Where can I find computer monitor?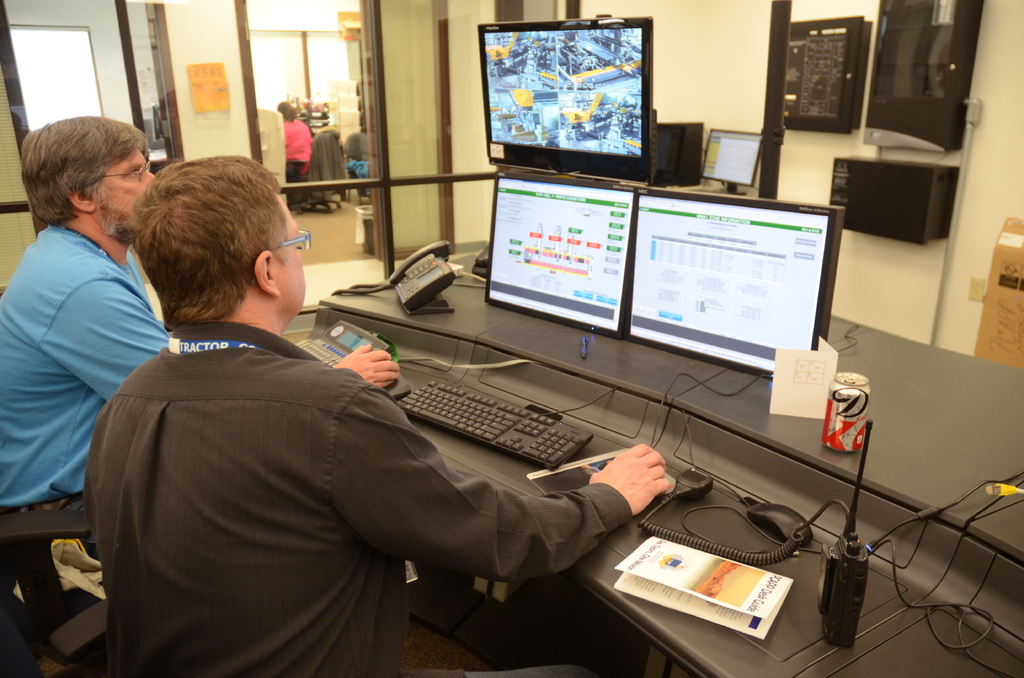
You can find it at BBox(465, 8, 682, 170).
